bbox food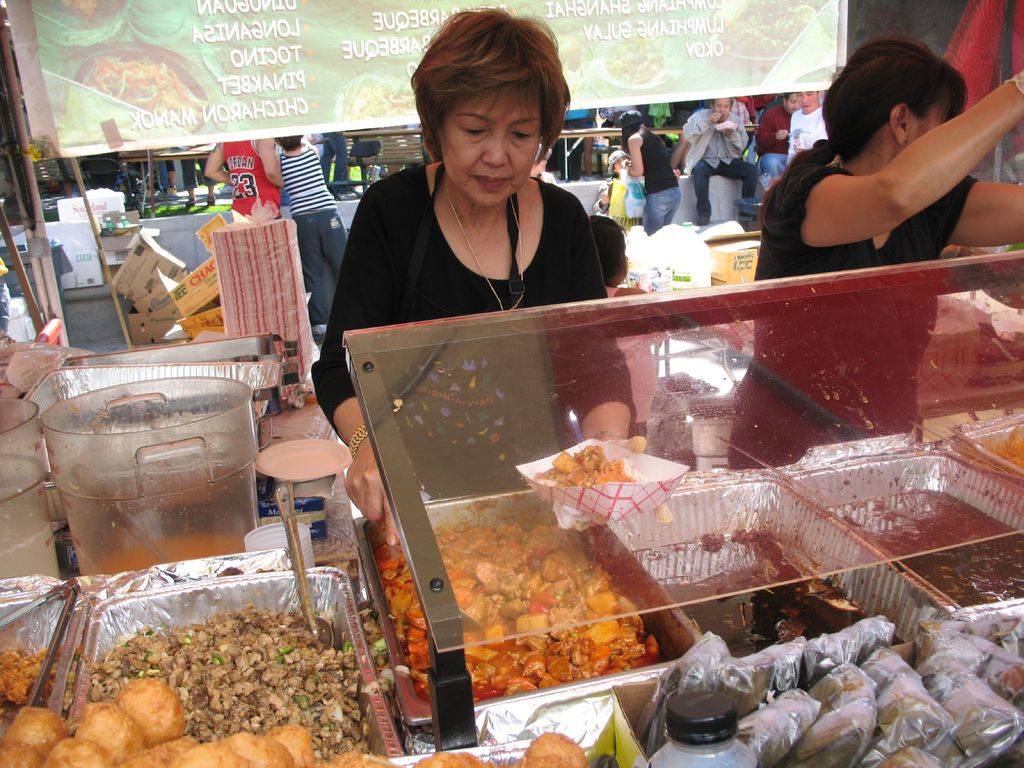
x1=834 y1=470 x2=1023 y2=605
